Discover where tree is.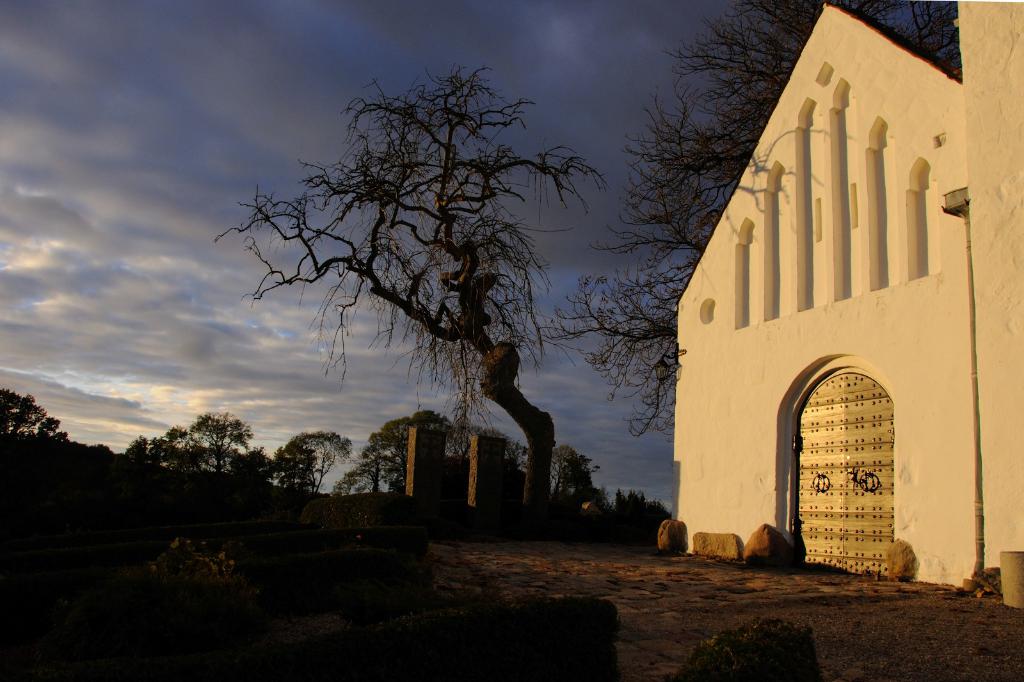
Discovered at <box>601,475,676,557</box>.
